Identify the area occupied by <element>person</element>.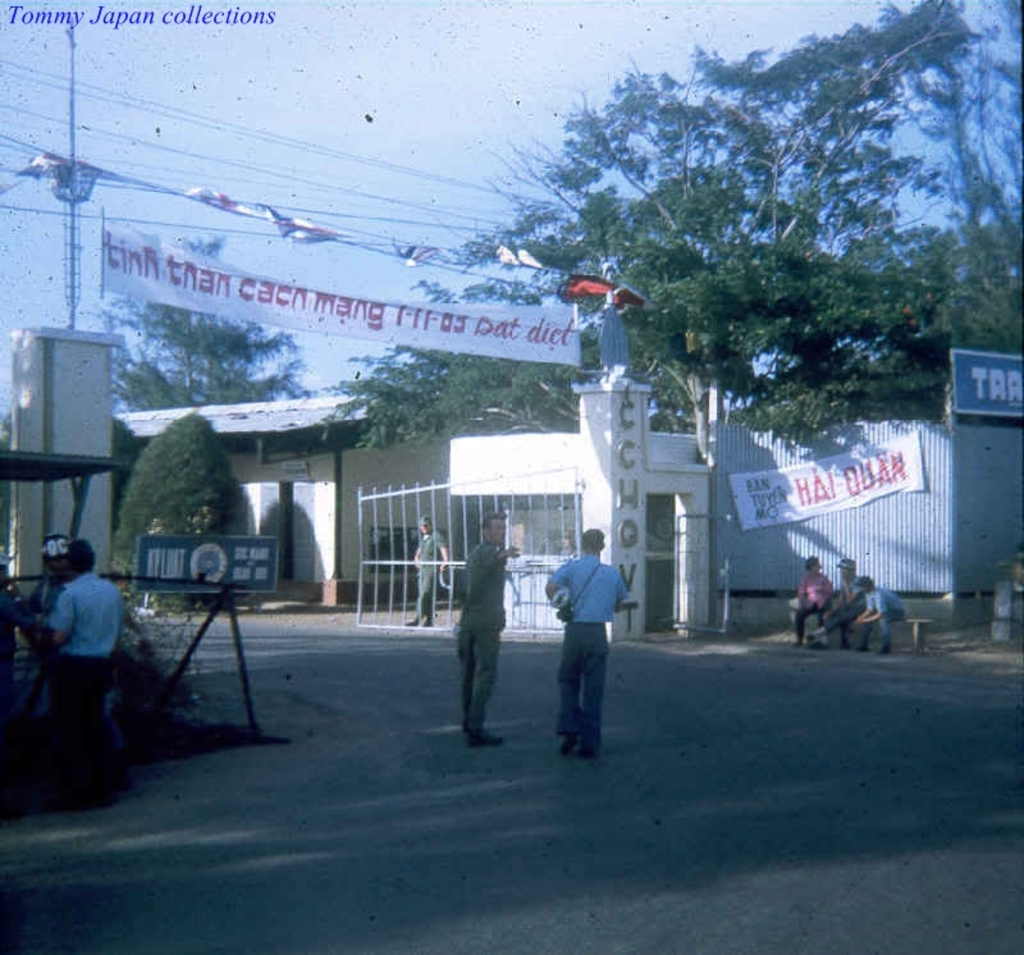
Area: {"left": 548, "top": 526, "right": 622, "bottom": 766}.
